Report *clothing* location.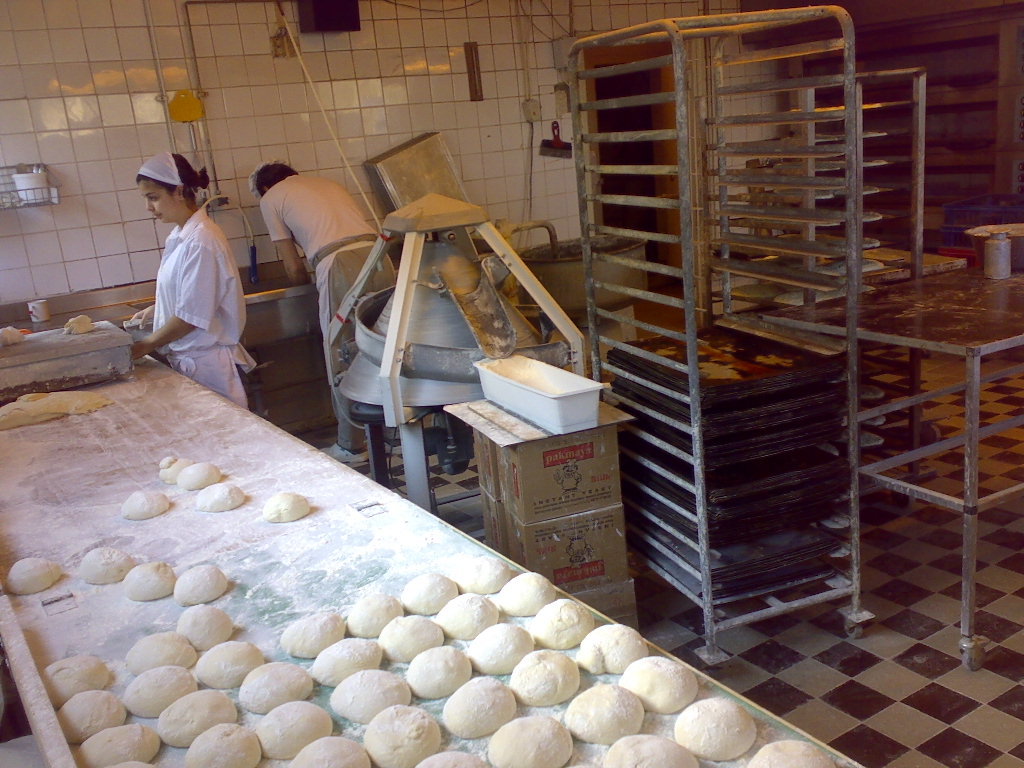
Report: box(128, 182, 250, 388).
